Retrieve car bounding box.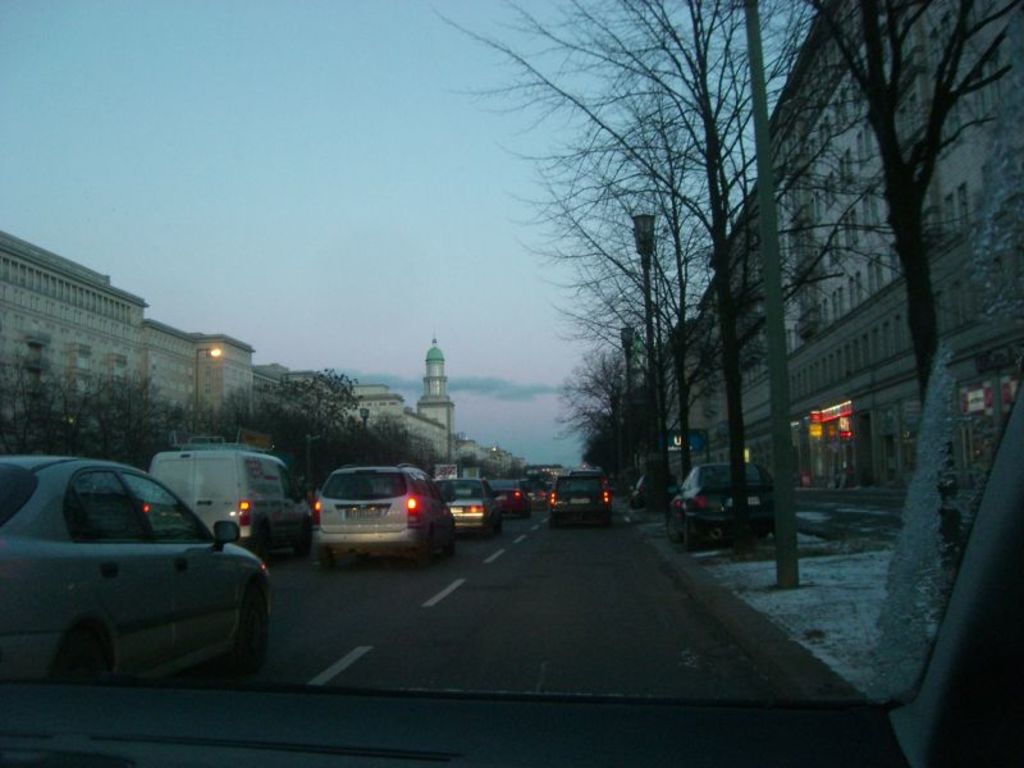
Bounding box: 630,470,678,507.
